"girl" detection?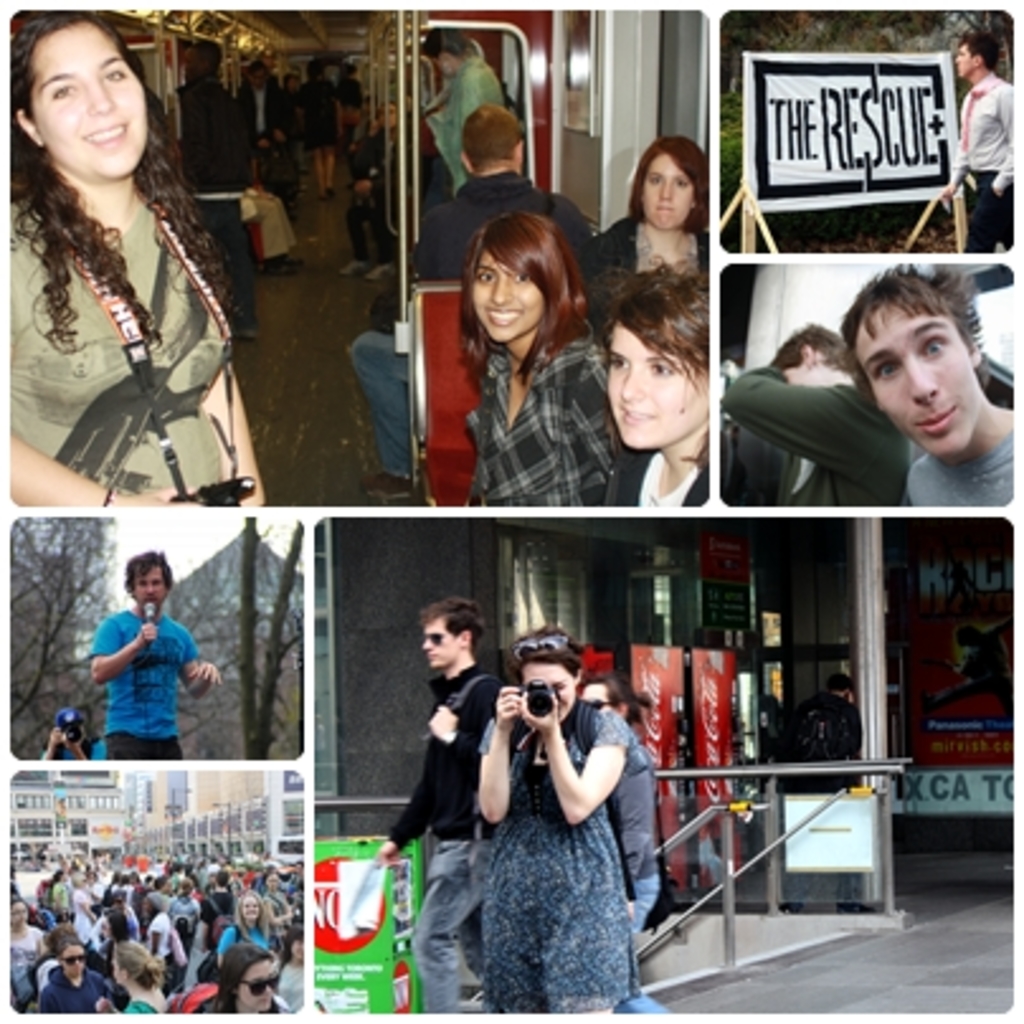
x1=603, y1=269, x2=710, y2=509
